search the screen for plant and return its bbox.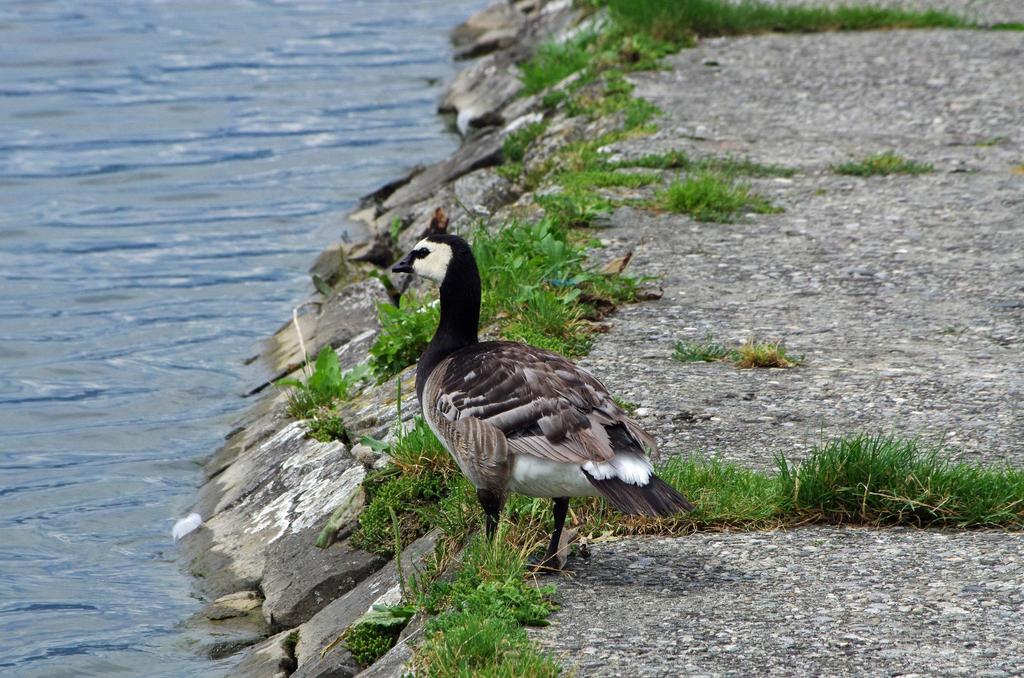
Found: x1=366 y1=287 x2=449 y2=380.
